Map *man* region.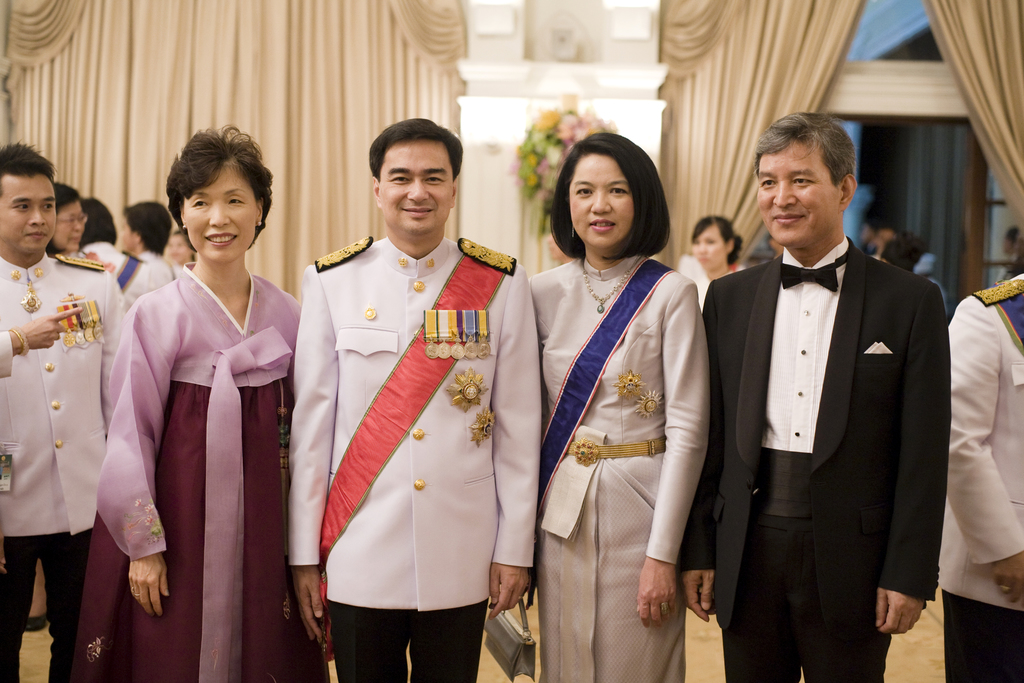
Mapped to 935,273,1023,682.
